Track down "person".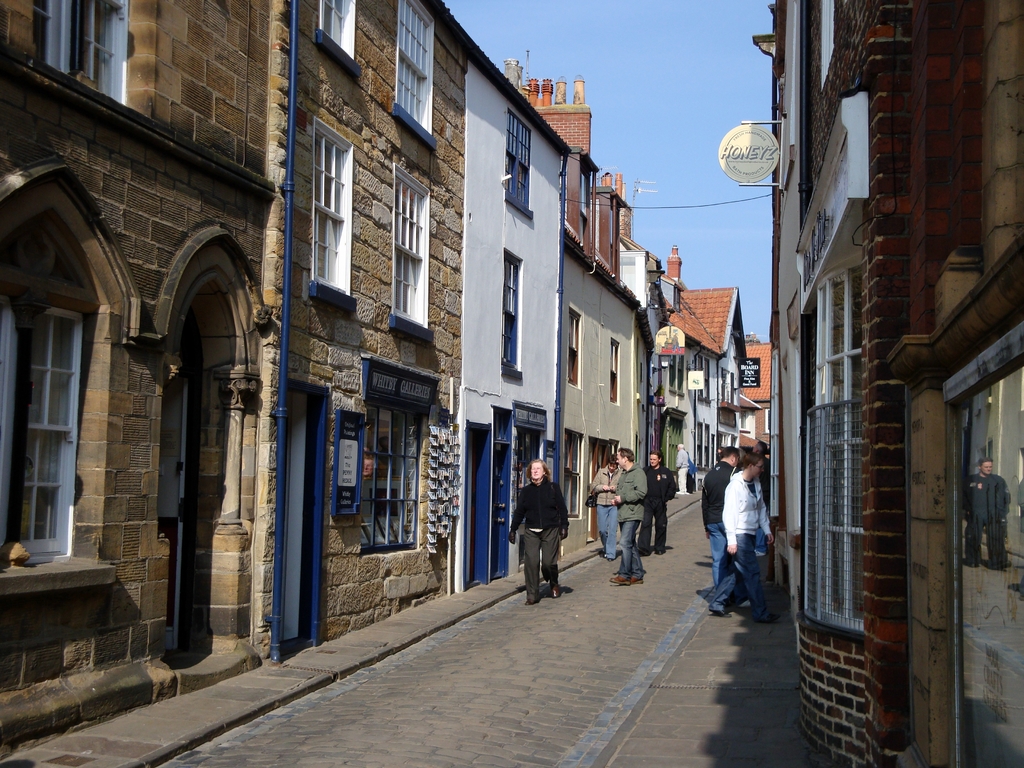
Tracked to <bbox>677, 442, 690, 493</bbox>.
